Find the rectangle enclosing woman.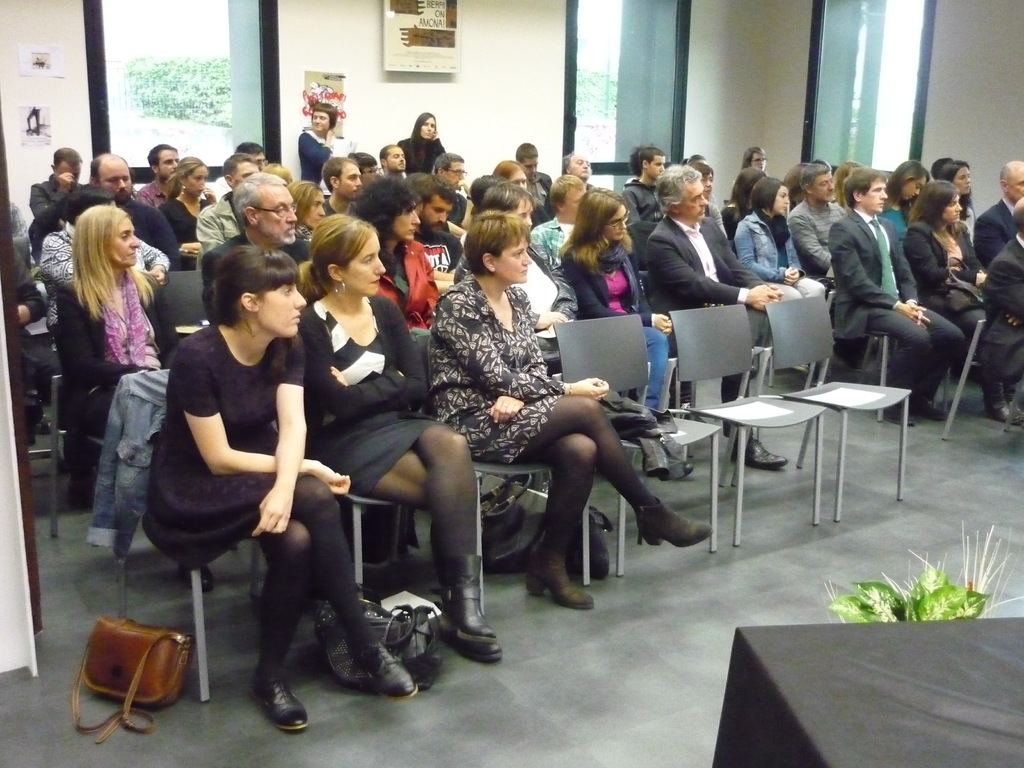
select_region(156, 159, 218, 267).
